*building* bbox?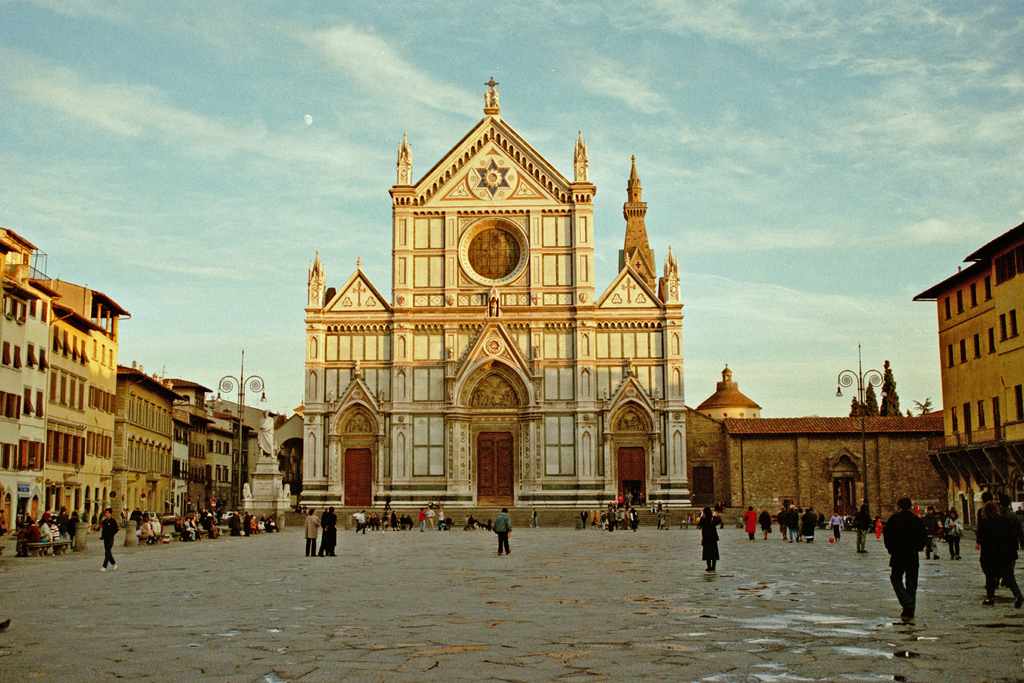
pyautogui.locateOnScreen(686, 403, 945, 531)
